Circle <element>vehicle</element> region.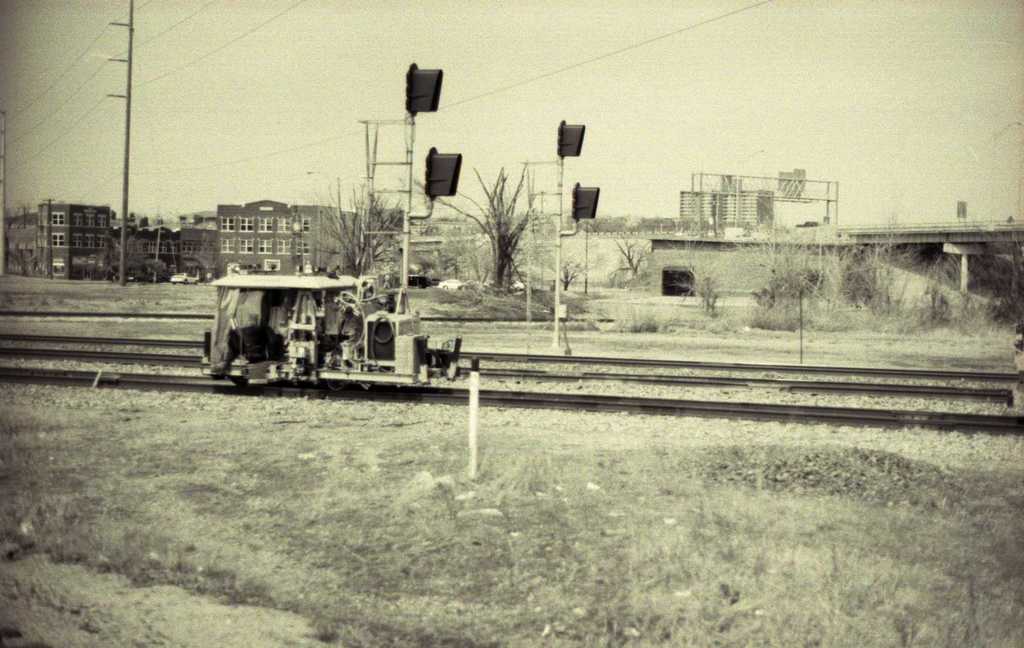
Region: {"left": 201, "top": 269, "right": 466, "bottom": 397}.
